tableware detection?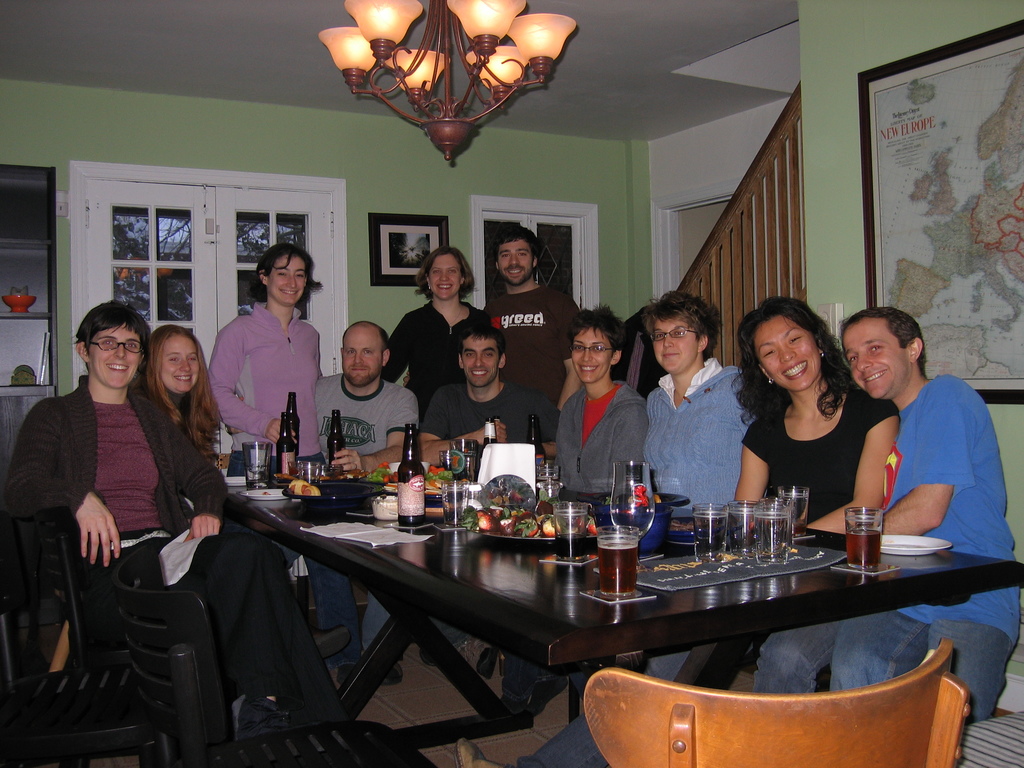
l=844, t=504, r=883, b=570
